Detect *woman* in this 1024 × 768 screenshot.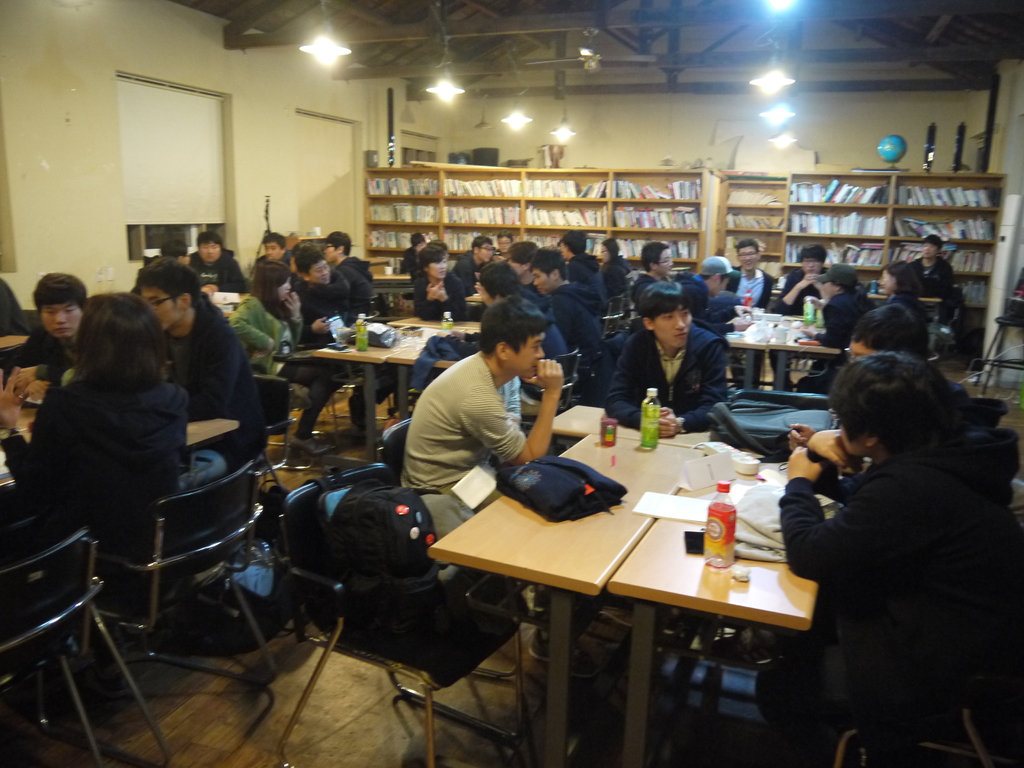
Detection: [418, 241, 474, 321].
